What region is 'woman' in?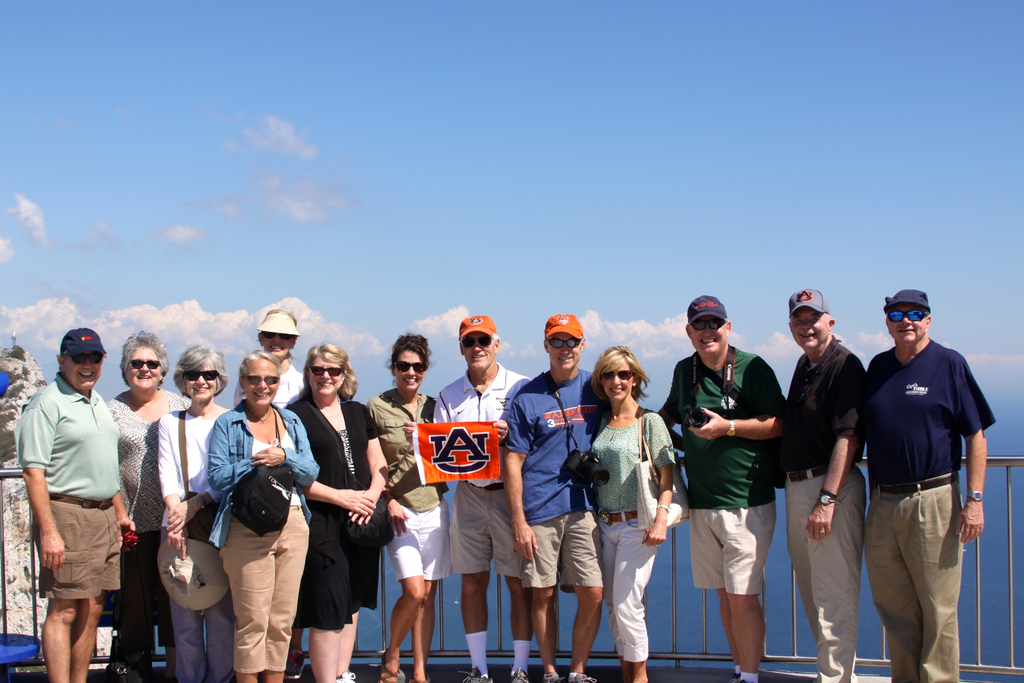
l=103, t=327, r=195, b=682.
